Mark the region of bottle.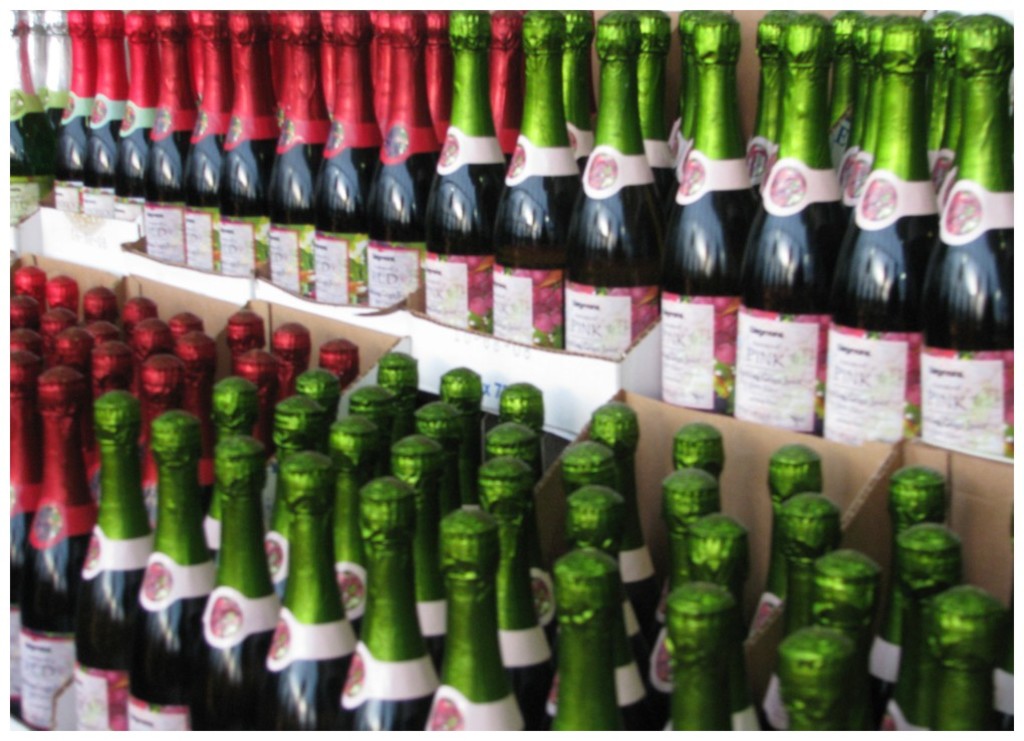
Region: [x1=588, y1=403, x2=665, y2=633].
